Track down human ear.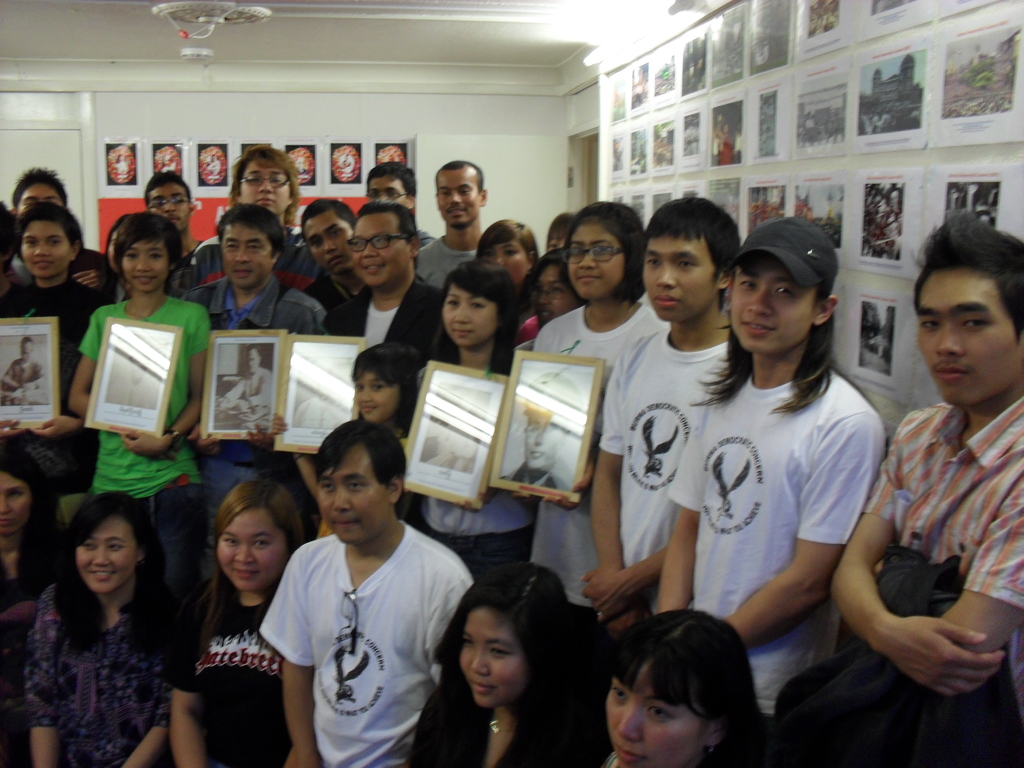
Tracked to detection(708, 722, 728, 743).
